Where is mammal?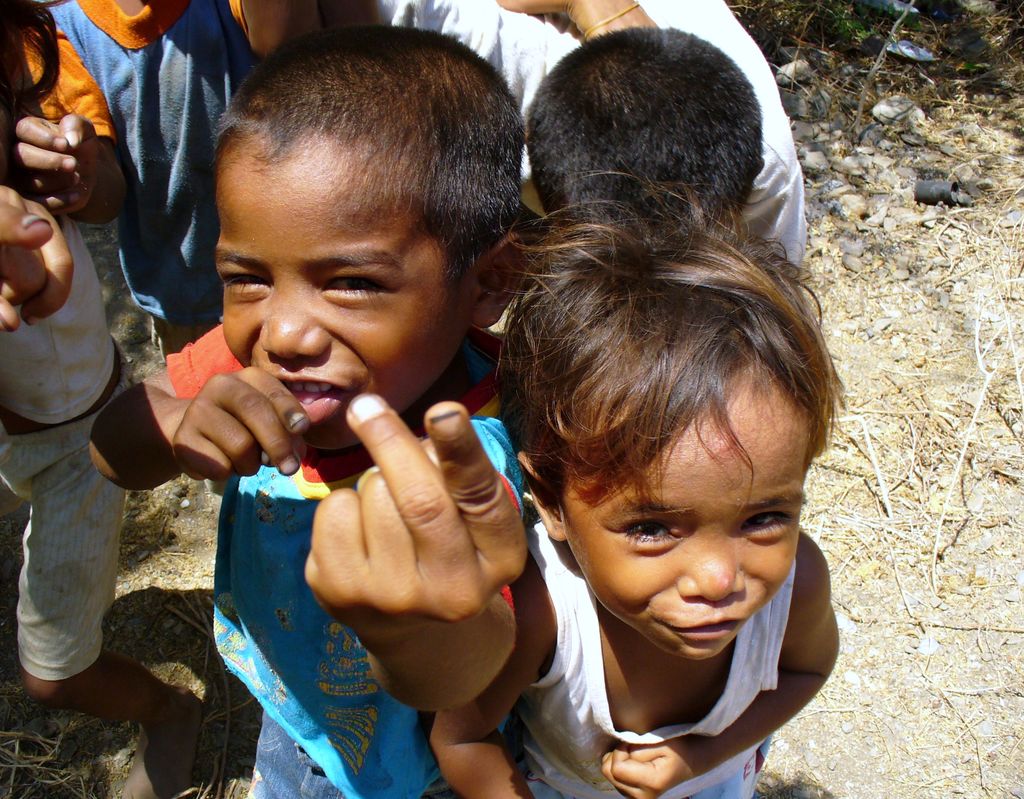
crop(521, 25, 762, 245).
